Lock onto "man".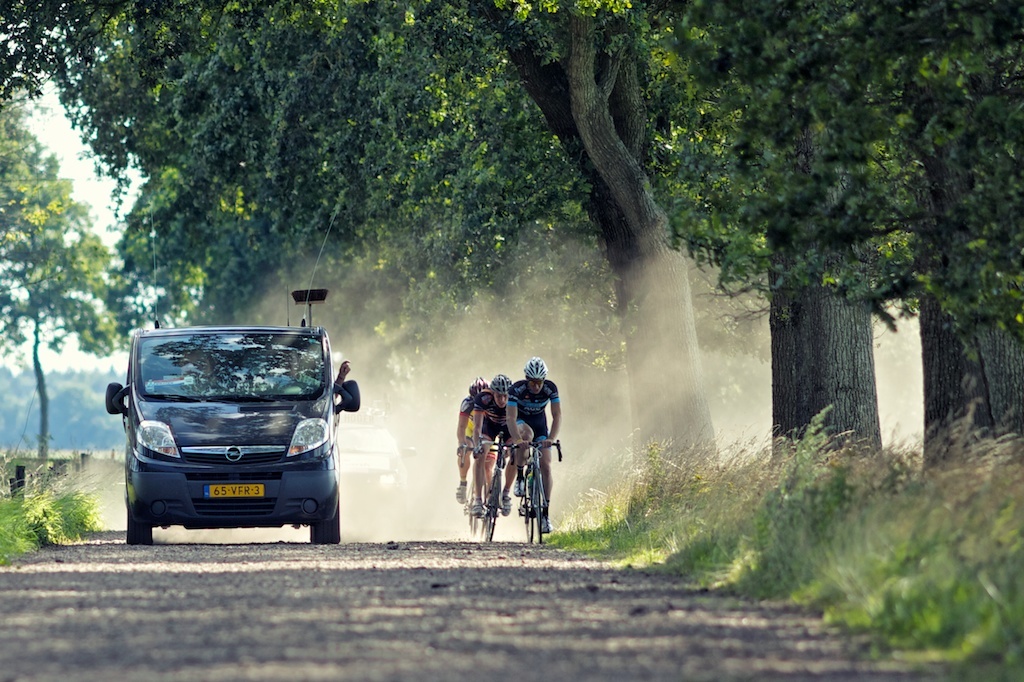
Locked: rect(502, 355, 562, 531).
